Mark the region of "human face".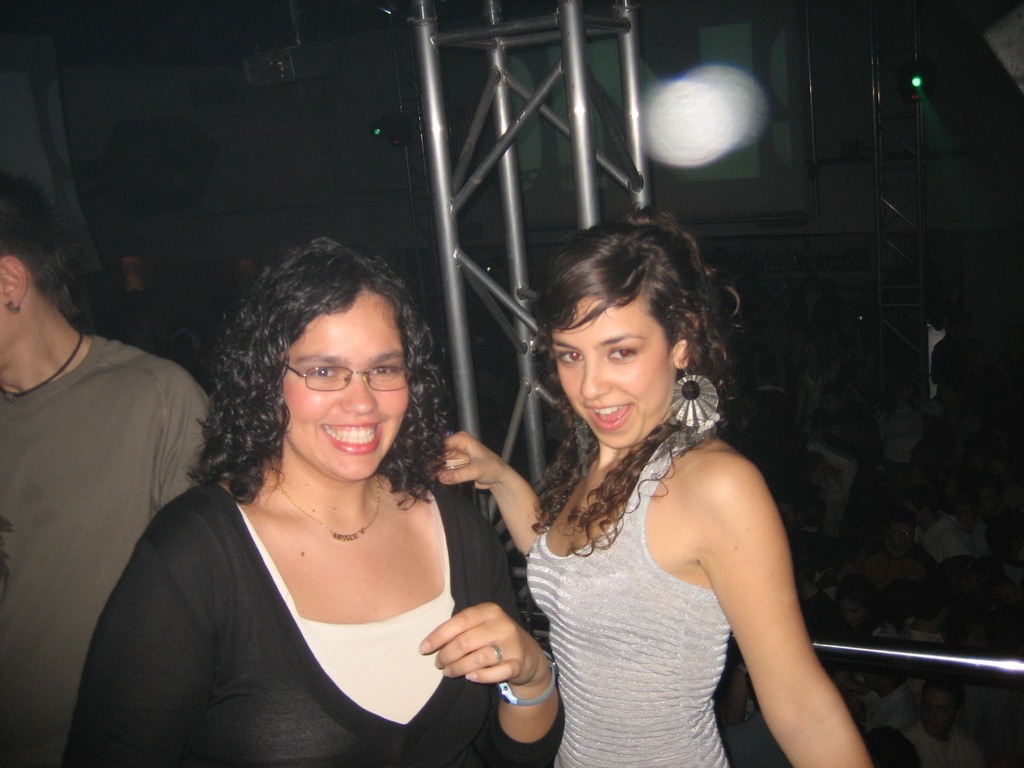
Region: bbox=[283, 283, 413, 479].
